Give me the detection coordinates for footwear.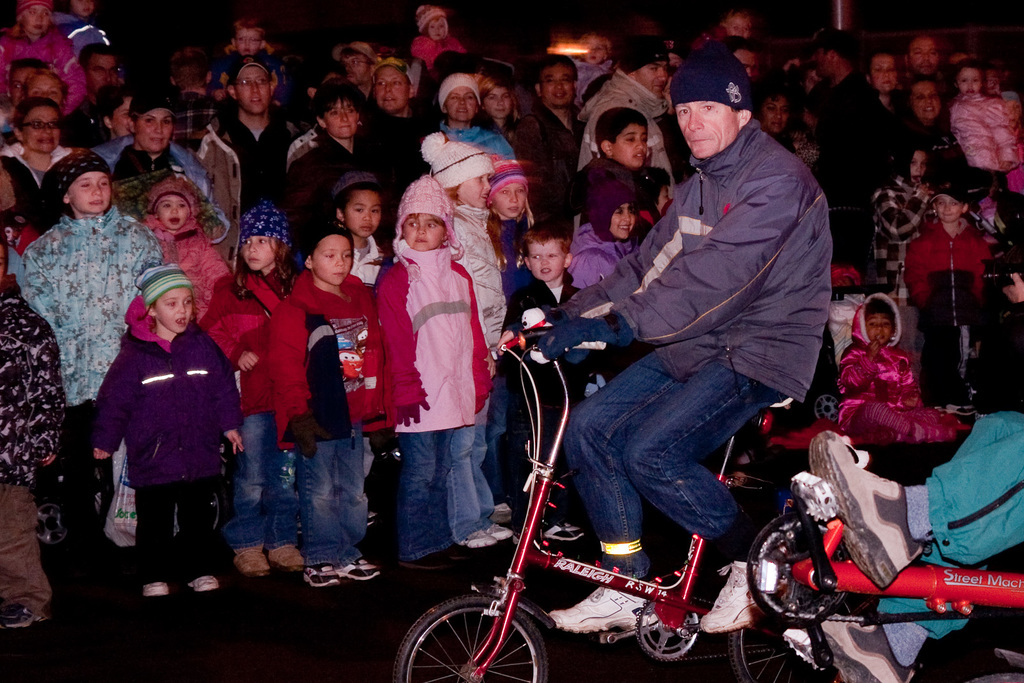
145,581,170,597.
